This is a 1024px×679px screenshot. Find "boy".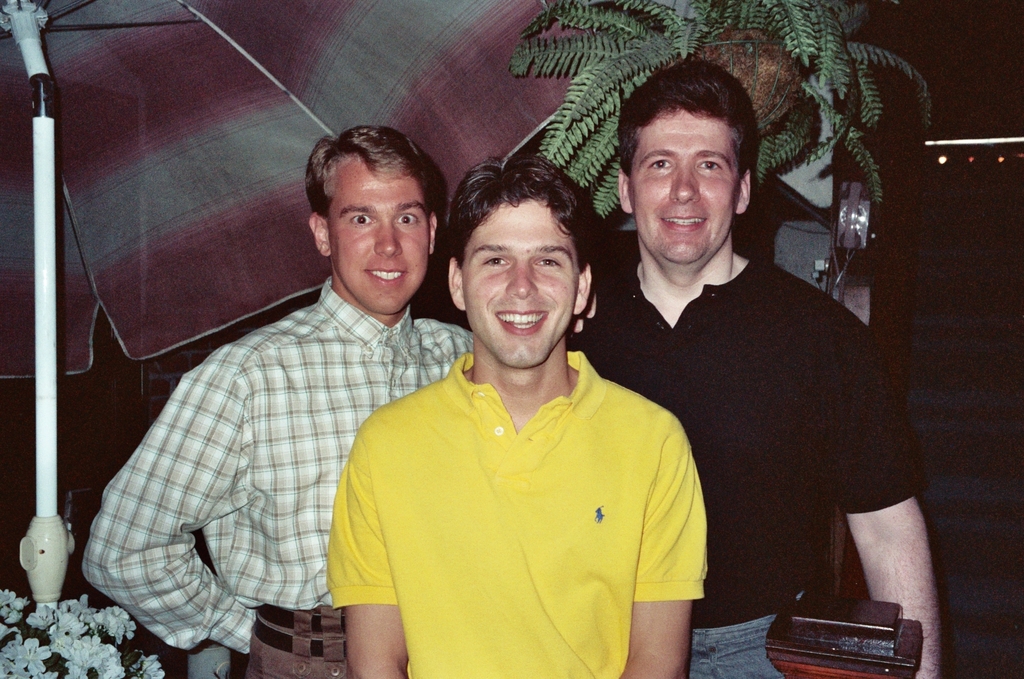
Bounding box: bbox=(329, 155, 724, 678).
